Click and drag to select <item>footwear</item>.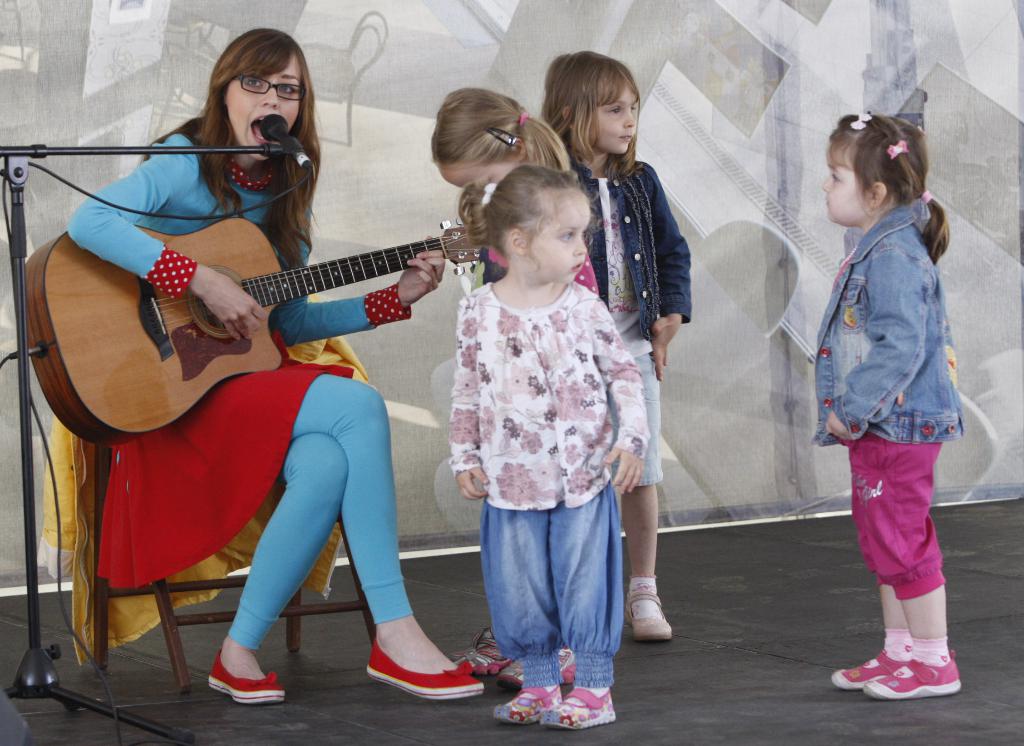
Selection: 493:684:564:722.
